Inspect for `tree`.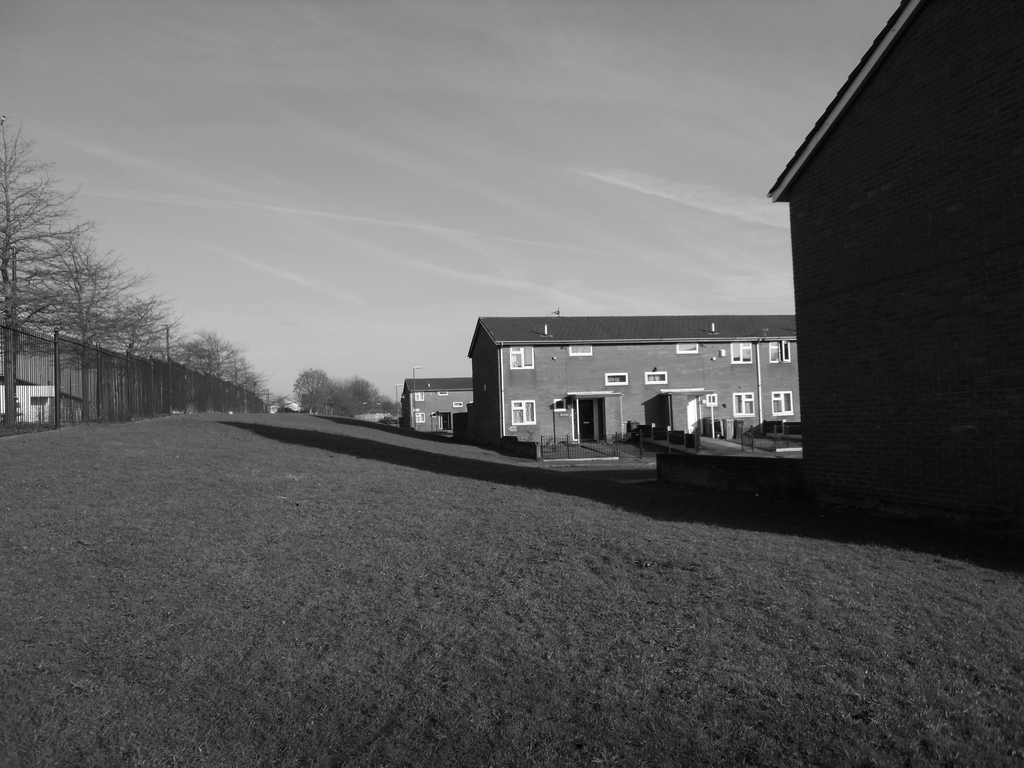
Inspection: <region>230, 343, 252, 416</region>.
